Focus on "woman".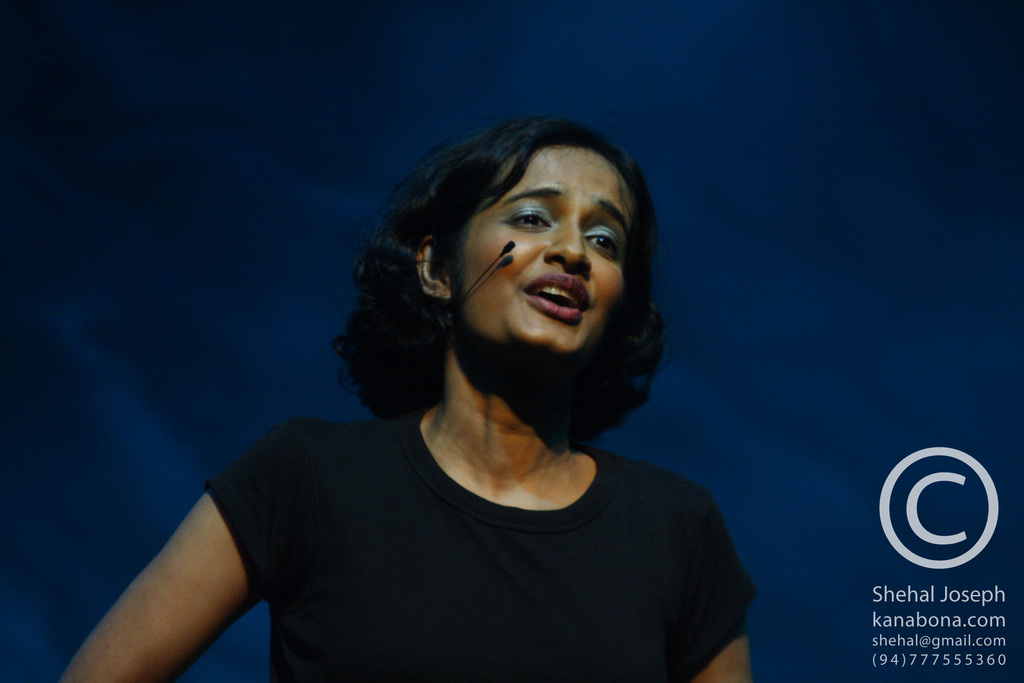
Focused at bbox=(189, 111, 779, 664).
